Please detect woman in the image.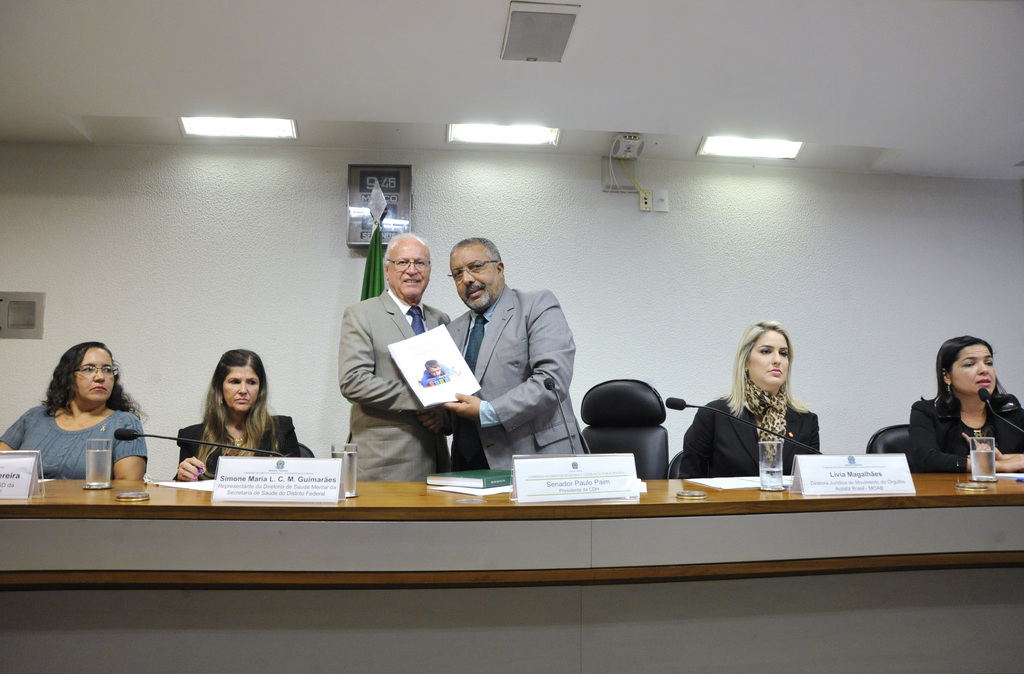
{"x1": 0, "y1": 341, "x2": 152, "y2": 486}.
